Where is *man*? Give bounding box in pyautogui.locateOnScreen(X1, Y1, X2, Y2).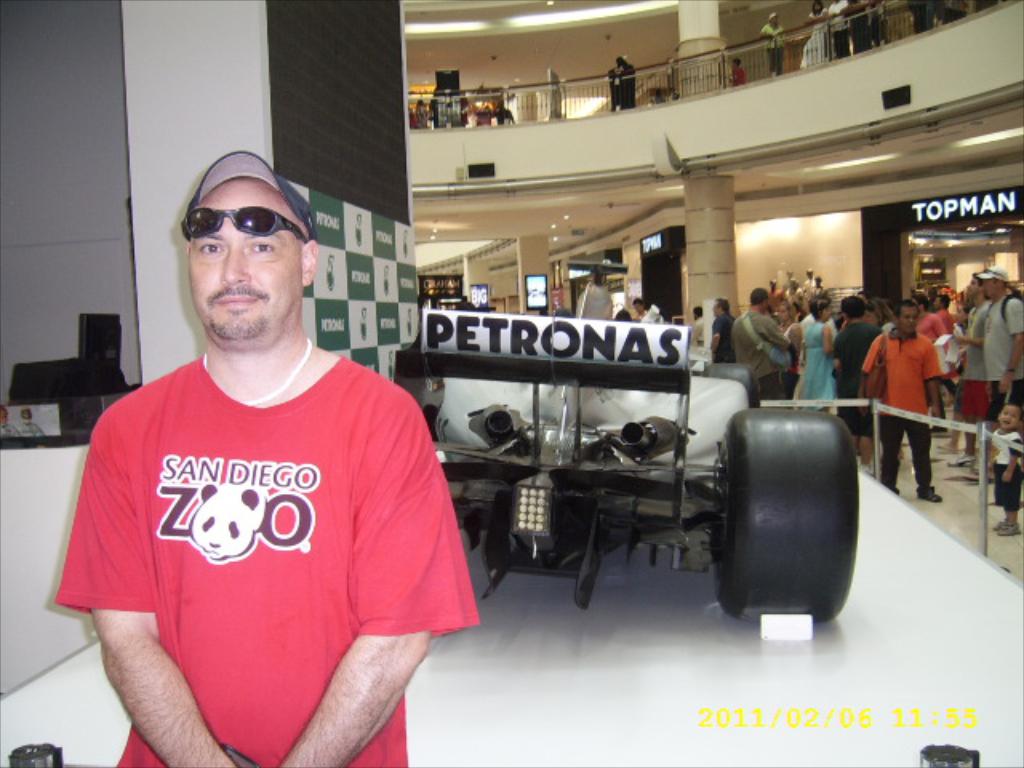
pyautogui.locateOnScreen(712, 293, 734, 365).
